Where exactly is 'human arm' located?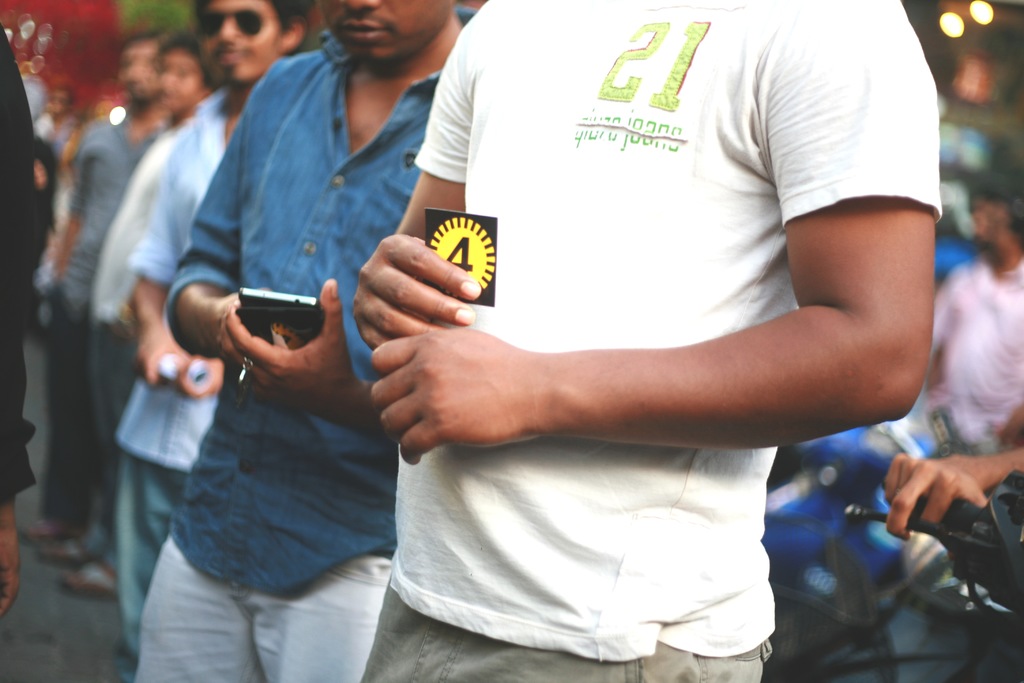
Its bounding box is (left=0, top=30, right=51, bottom=619).
